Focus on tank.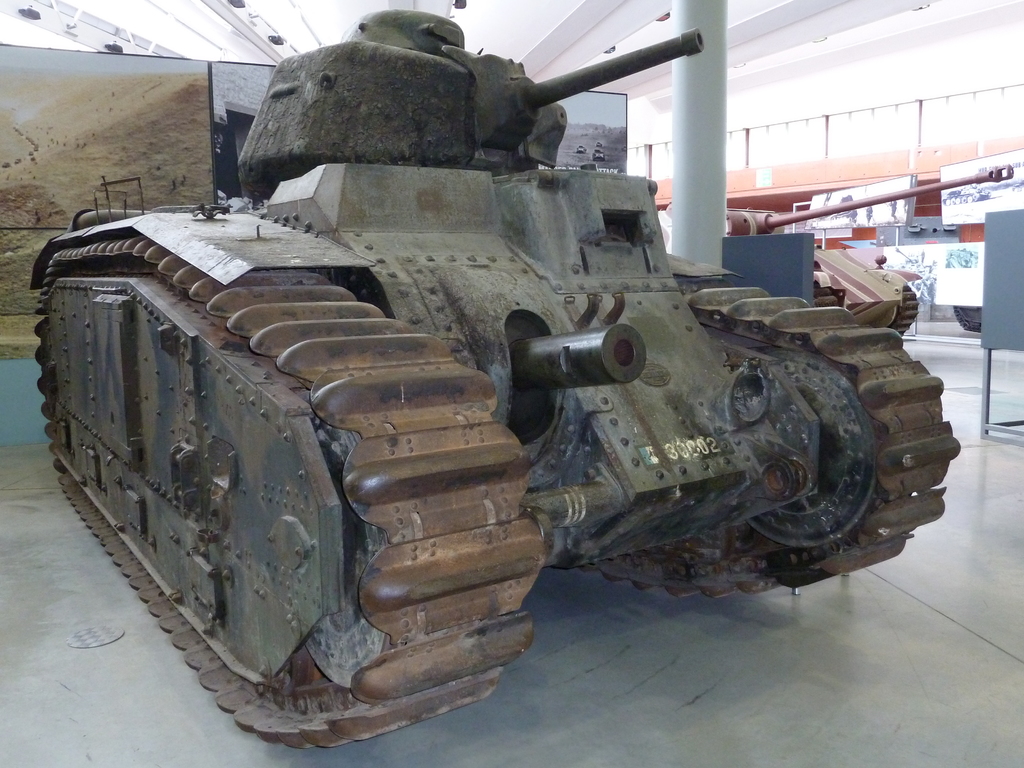
Focused at <region>29, 8, 961, 751</region>.
